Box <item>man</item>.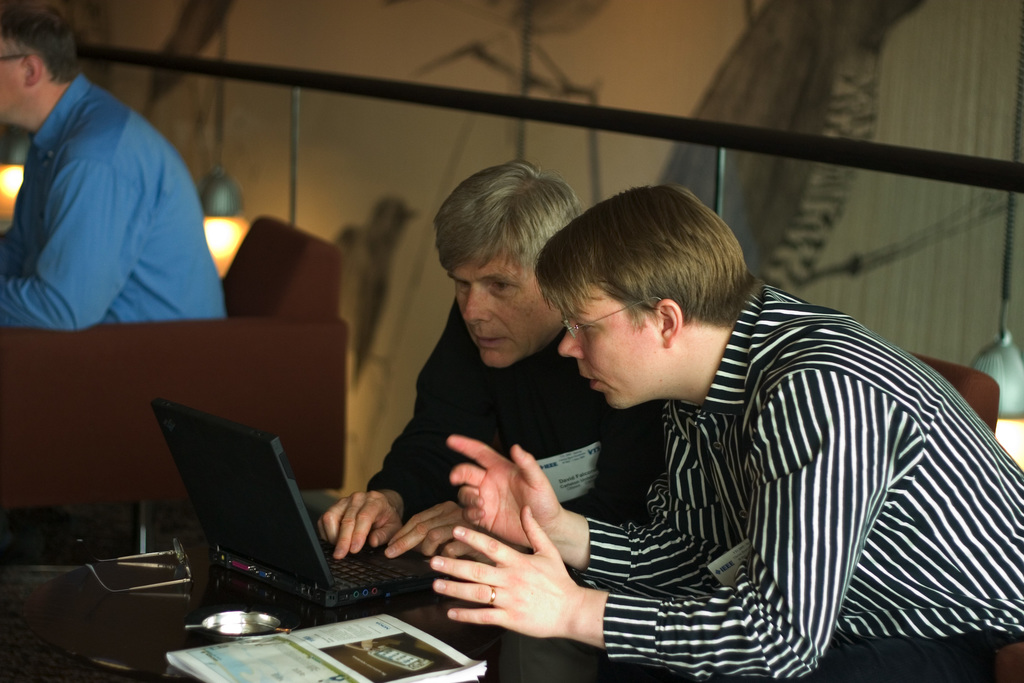
3,15,229,363.
